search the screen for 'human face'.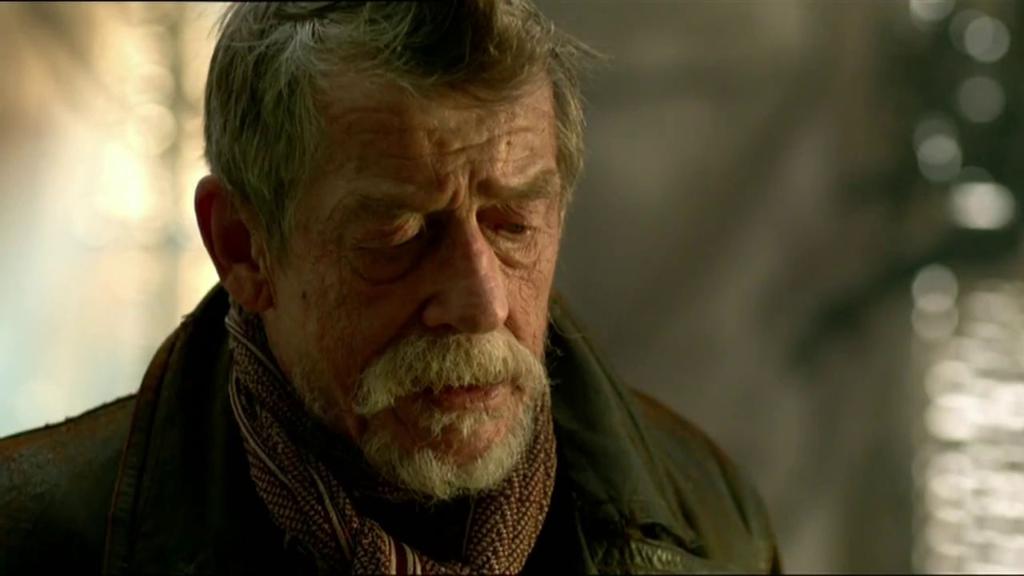
Found at l=280, t=85, r=565, b=494.
